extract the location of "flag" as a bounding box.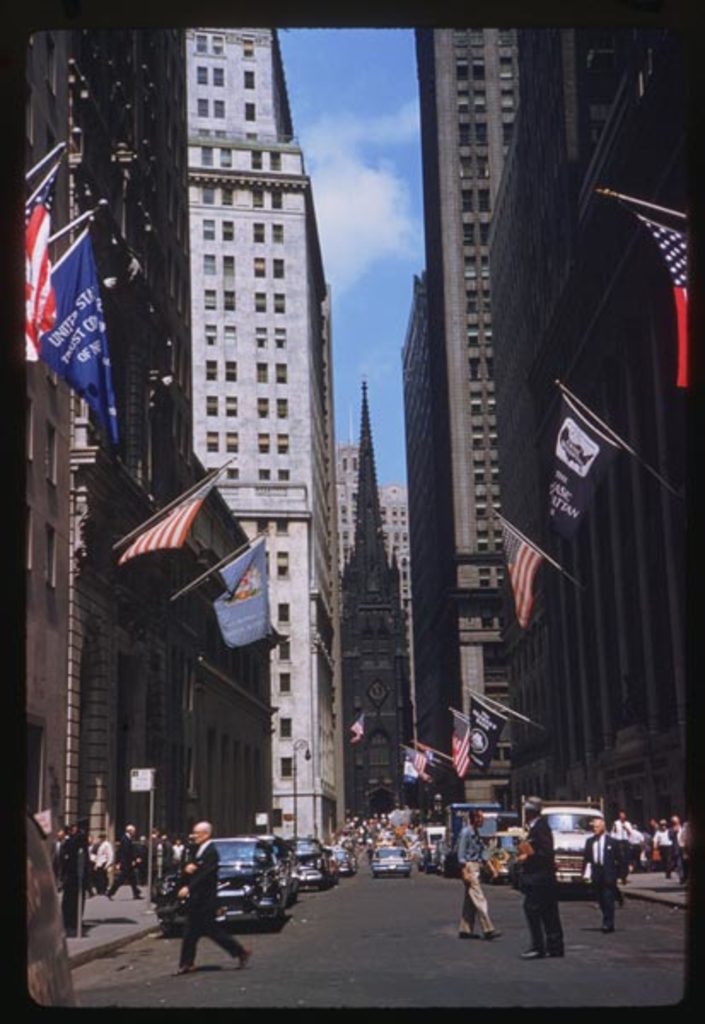
x1=531 y1=387 x2=608 y2=543.
